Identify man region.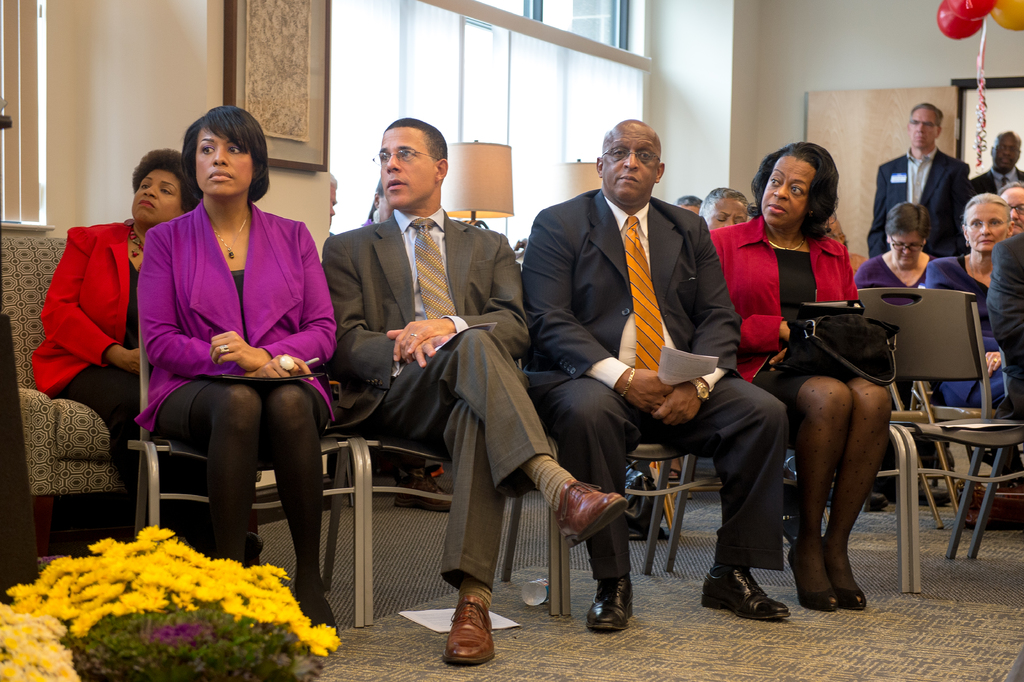
Region: x1=860, y1=101, x2=972, y2=260.
